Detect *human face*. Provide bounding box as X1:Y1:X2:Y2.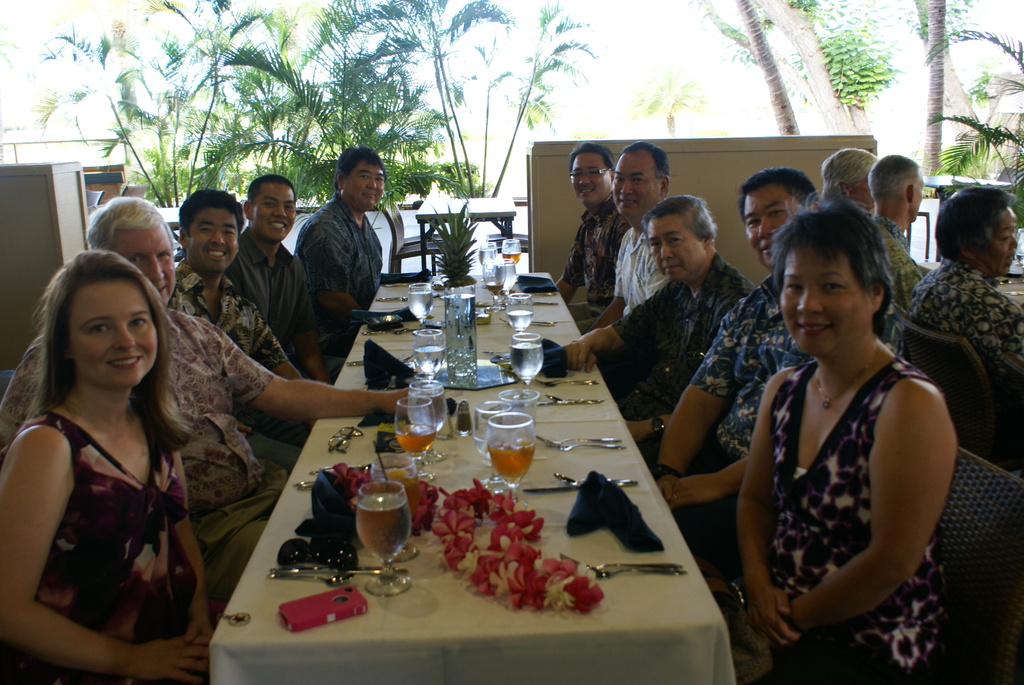
184:209:244:270.
